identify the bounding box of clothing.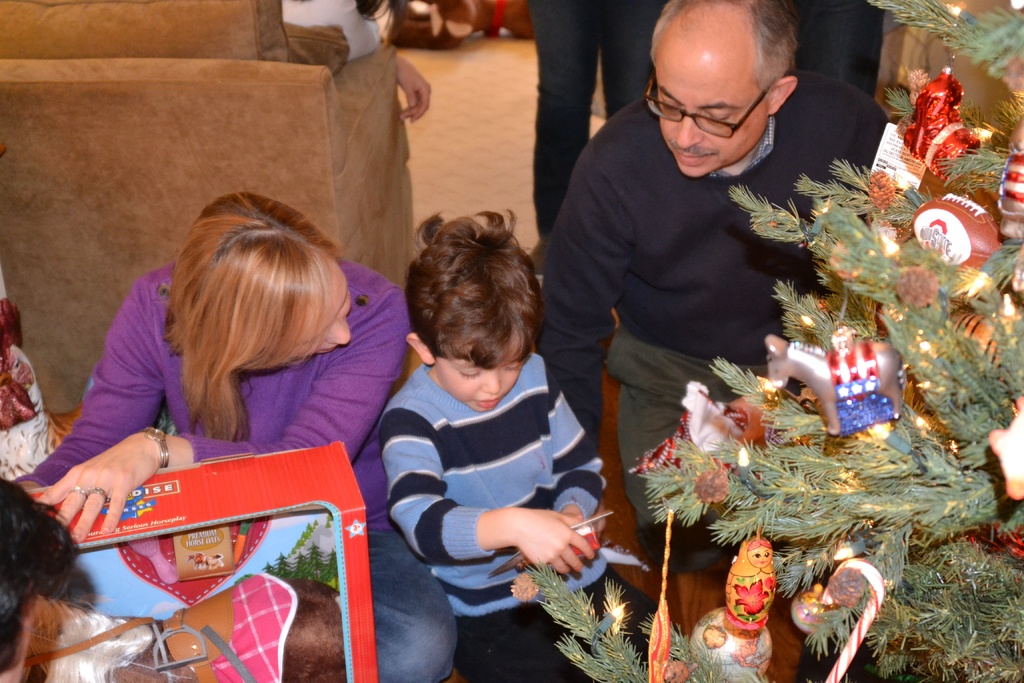
<region>772, 0, 884, 98</region>.
